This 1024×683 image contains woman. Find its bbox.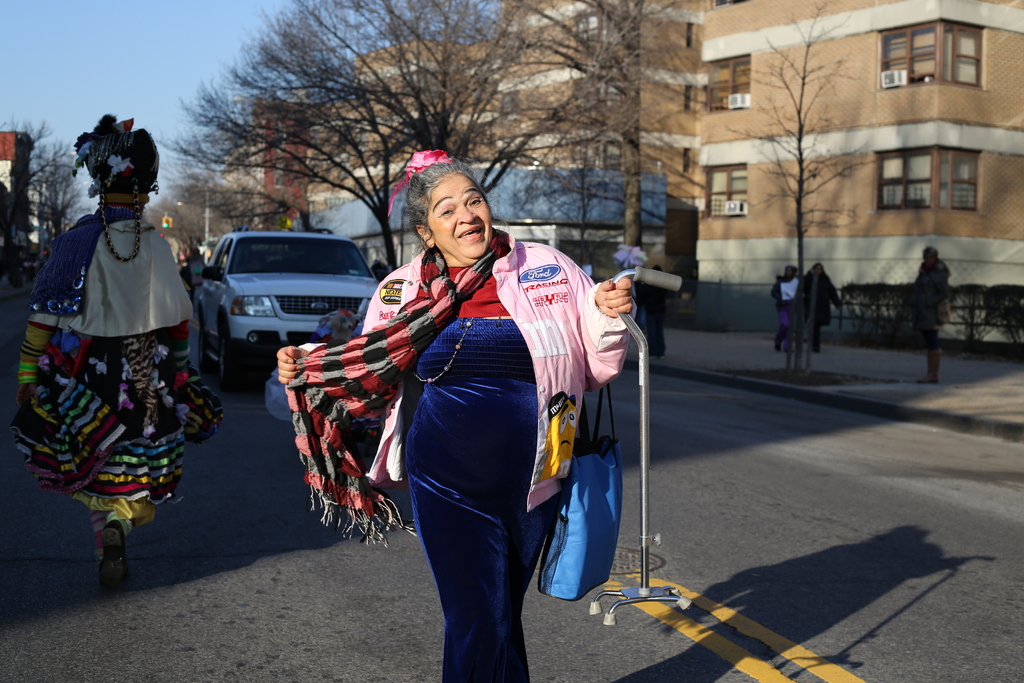
275,149,634,682.
